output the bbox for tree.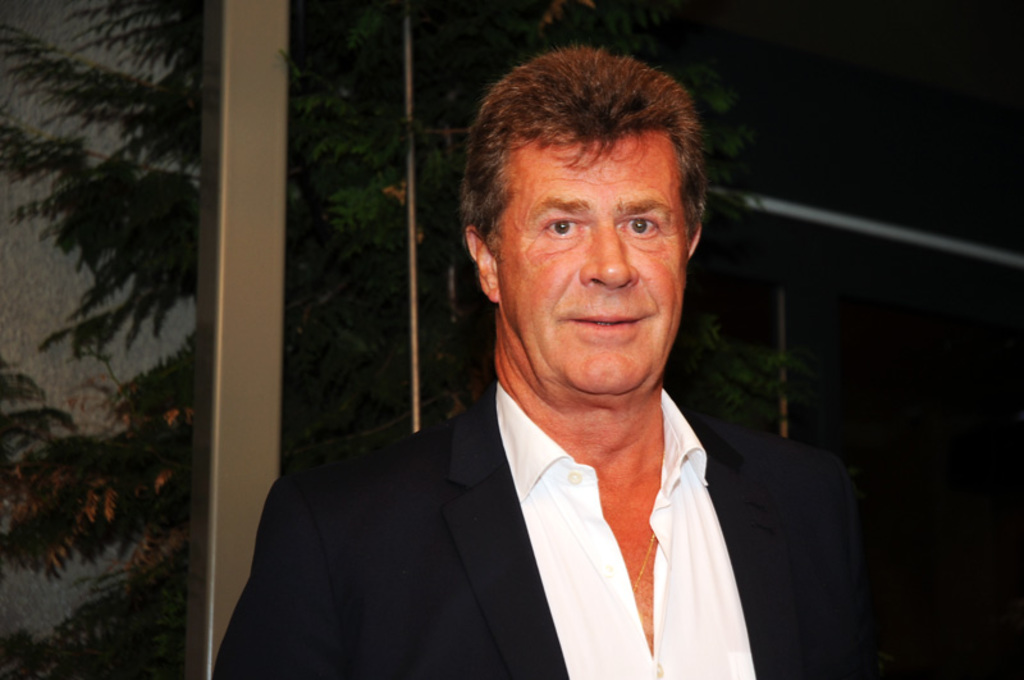
(0, 0, 824, 679).
